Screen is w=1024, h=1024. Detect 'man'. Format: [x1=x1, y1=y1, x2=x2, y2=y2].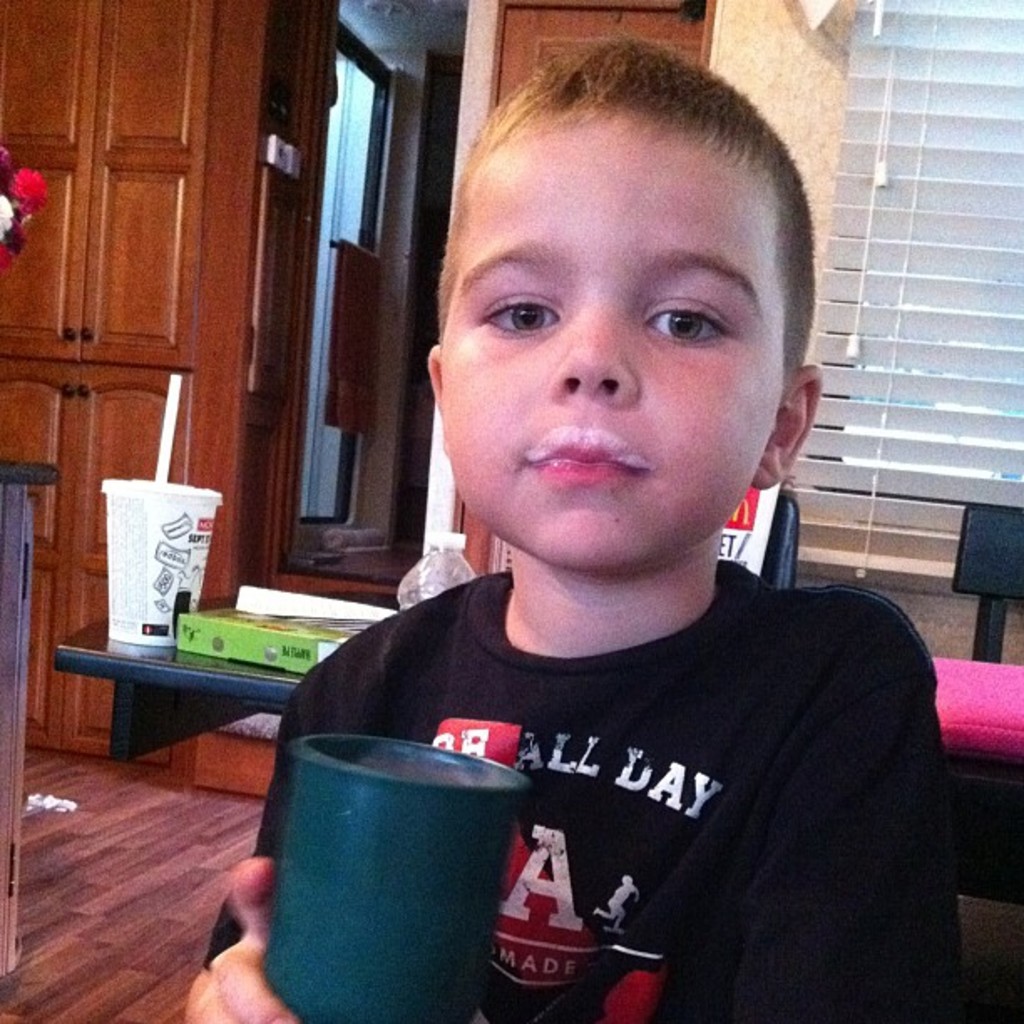
[x1=218, y1=49, x2=1001, y2=989].
